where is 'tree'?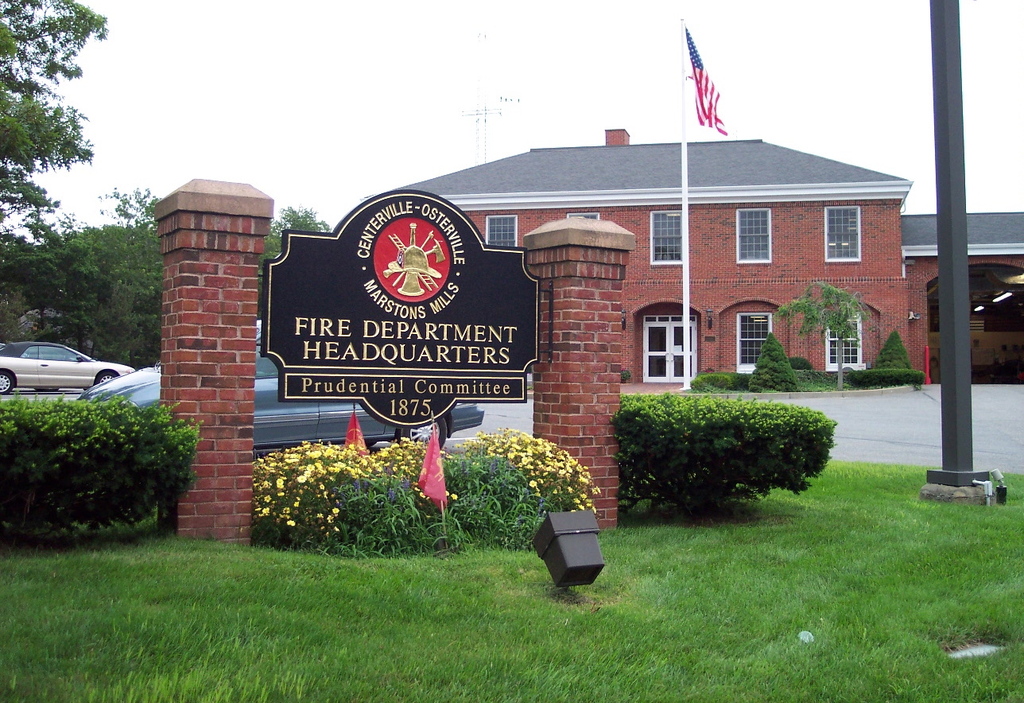
x1=5 y1=20 x2=96 y2=258.
